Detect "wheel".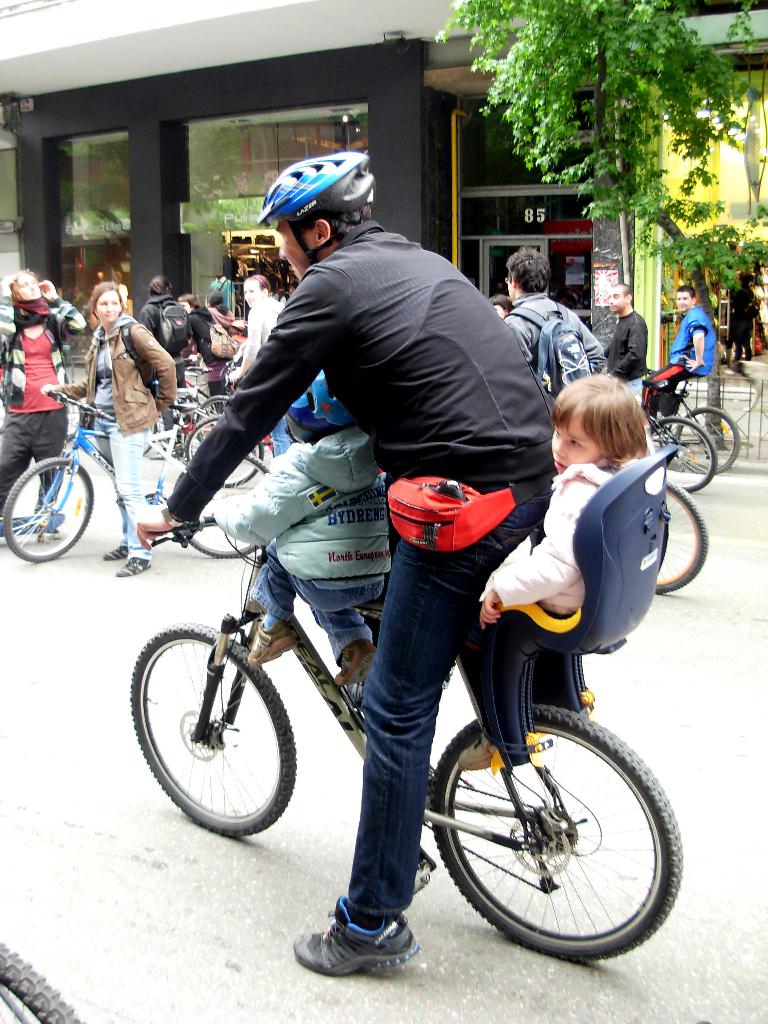
Detected at left=157, top=415, right=169, bottom=449.
